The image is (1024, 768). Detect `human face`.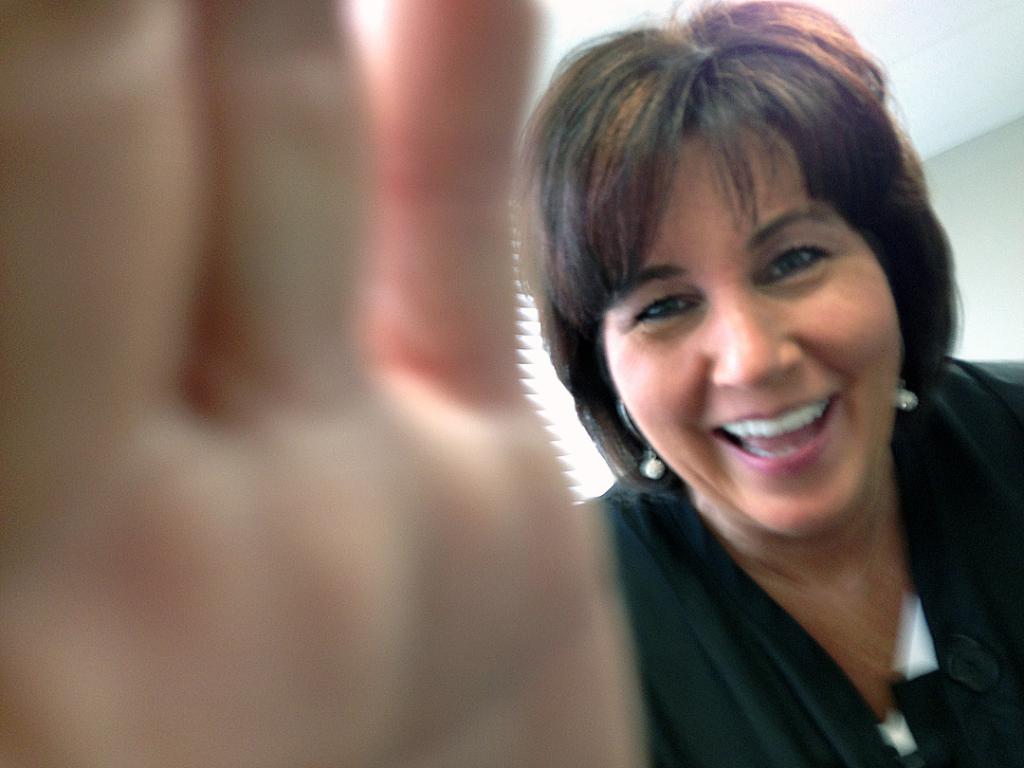
Detection: detection(610, 126, 875, 528).
